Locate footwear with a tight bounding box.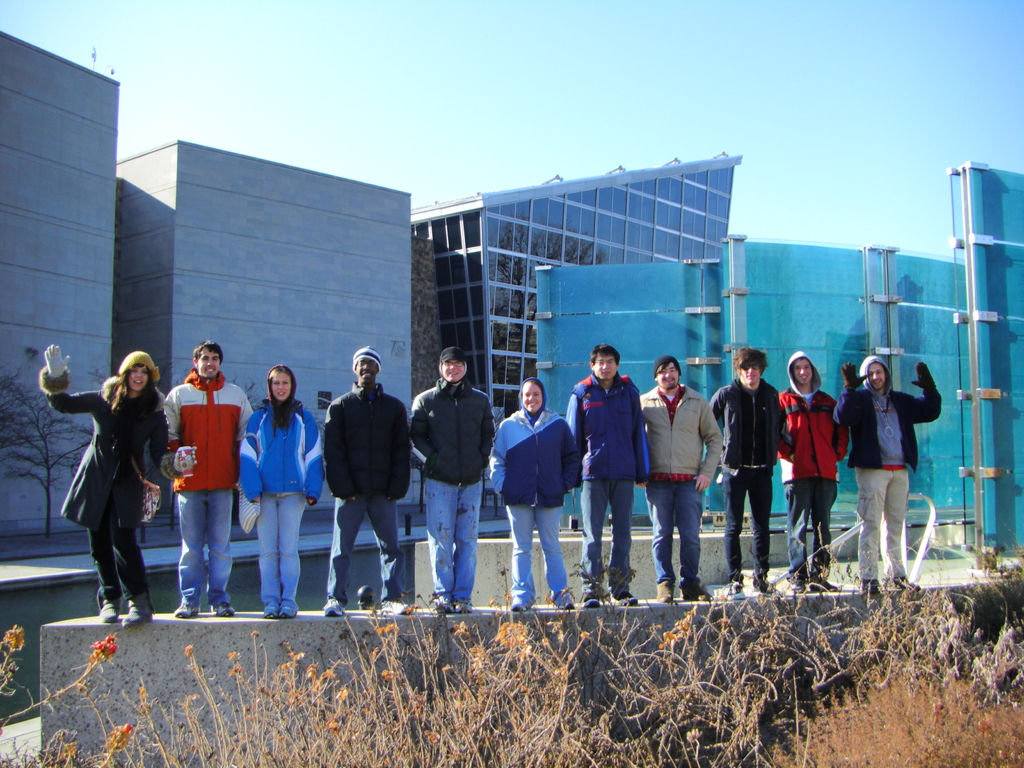
(left=263, top=600, right=278, bottom=619).
